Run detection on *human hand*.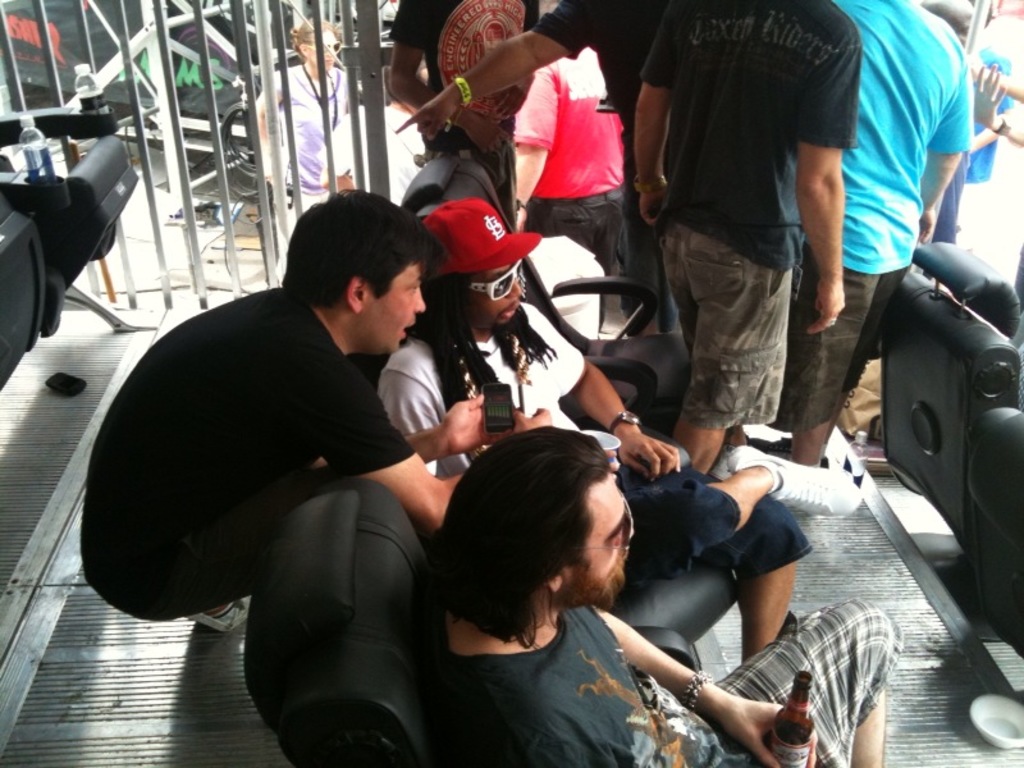
Result: [left=392, top=84, right=460, bottom=136].
